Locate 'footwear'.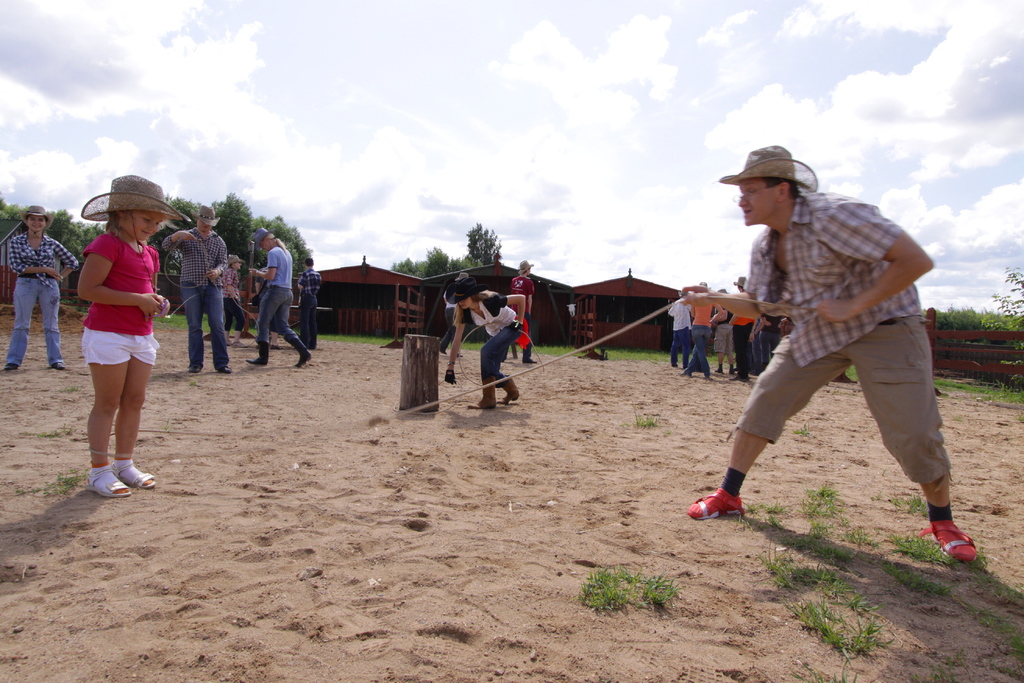
Bounding box: [left=916, top=516, right=979, bottom=564].
